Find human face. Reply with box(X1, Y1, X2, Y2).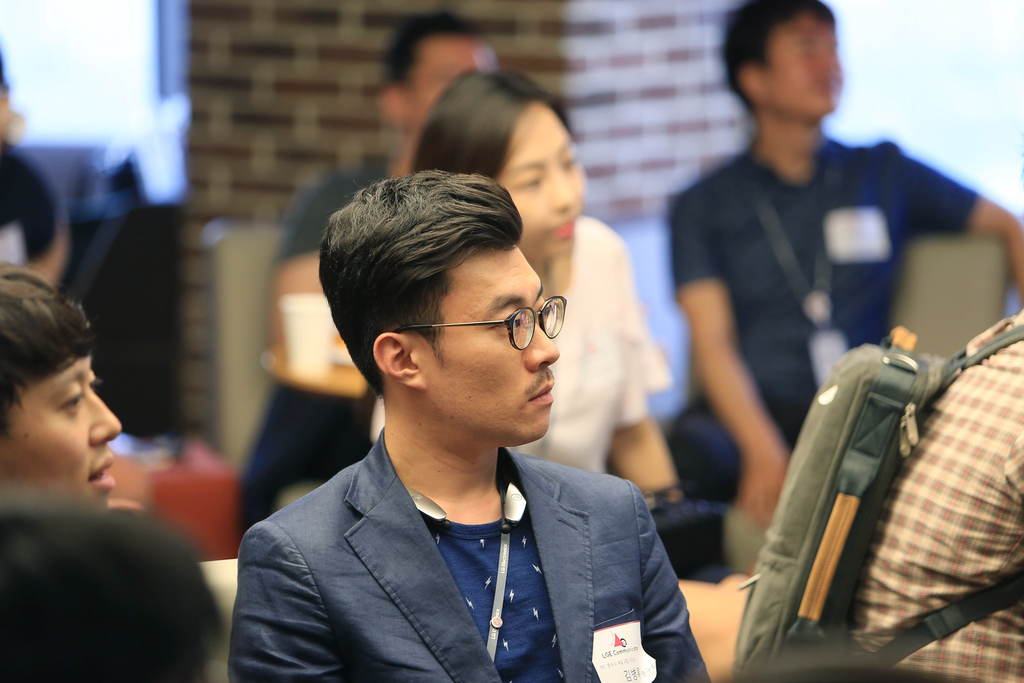
box(428, 252, 561, 446).
